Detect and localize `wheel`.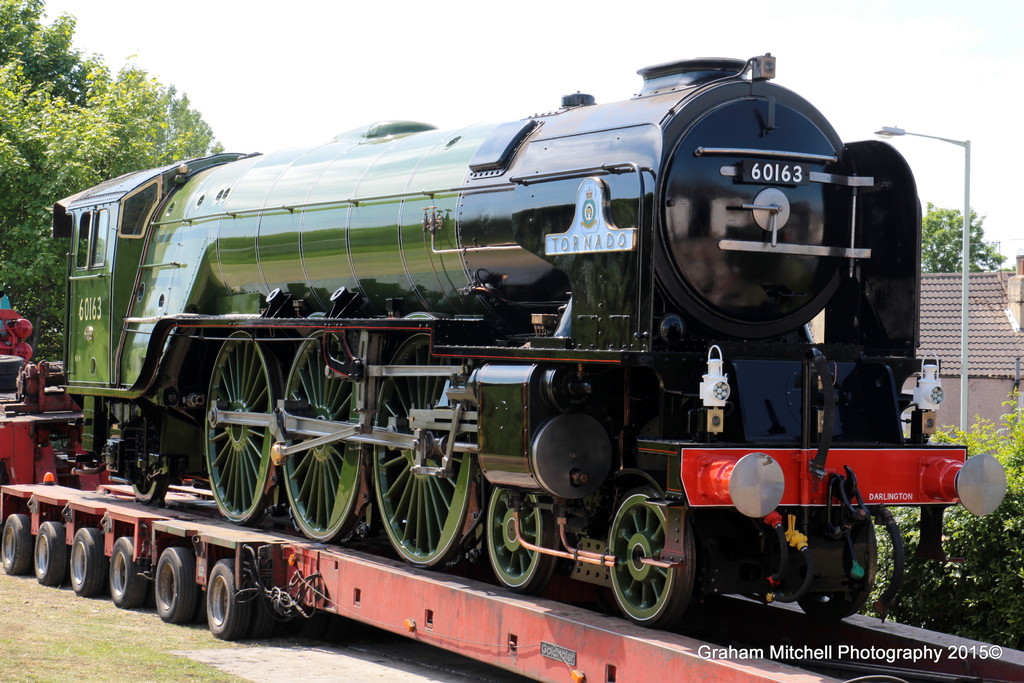
Localized at bbox(207, 563, 244, 638).
